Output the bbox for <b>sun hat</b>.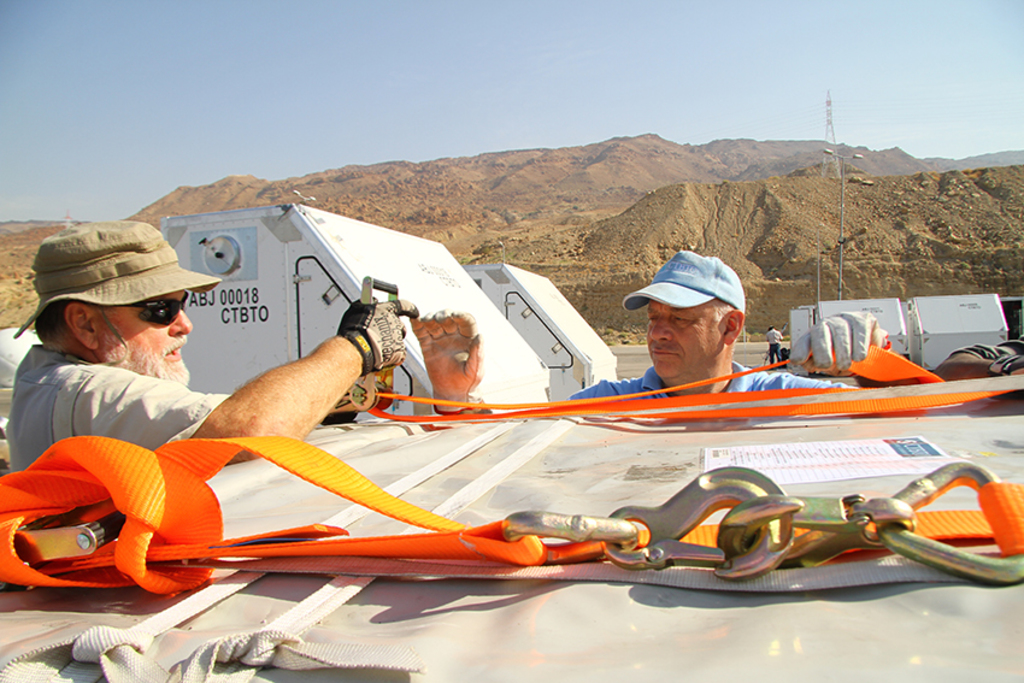
region(8, 216, 222, 337).
